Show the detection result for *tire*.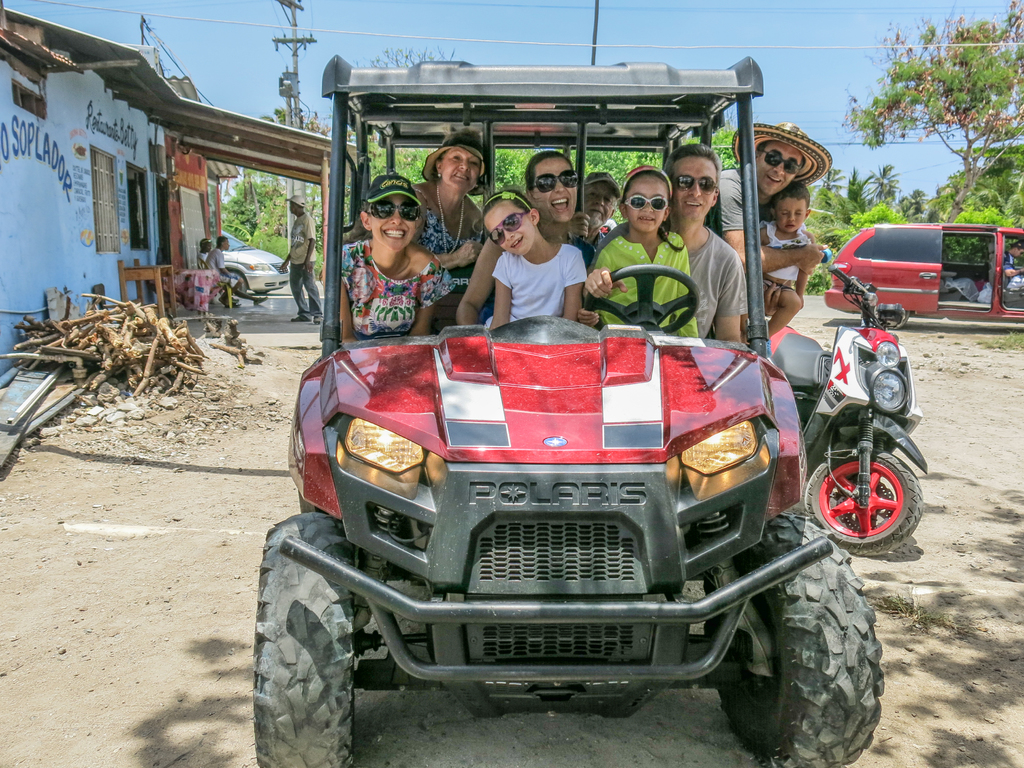
BBox(705, 512, 884, 767).
